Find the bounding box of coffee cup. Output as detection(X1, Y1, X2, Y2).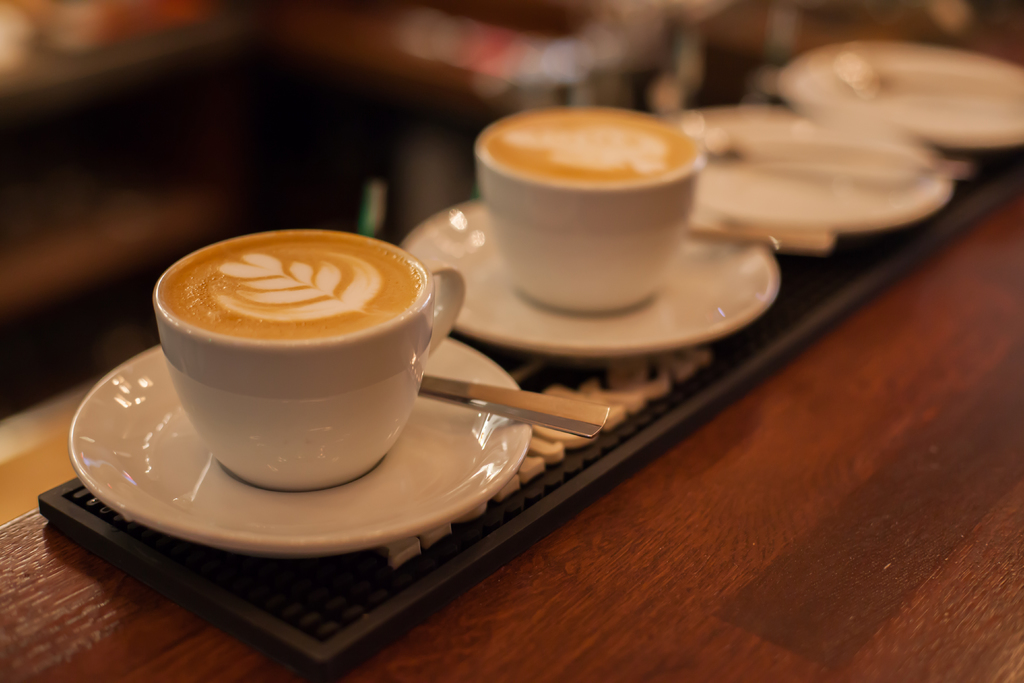
detection(152, 228, 464, 493).
